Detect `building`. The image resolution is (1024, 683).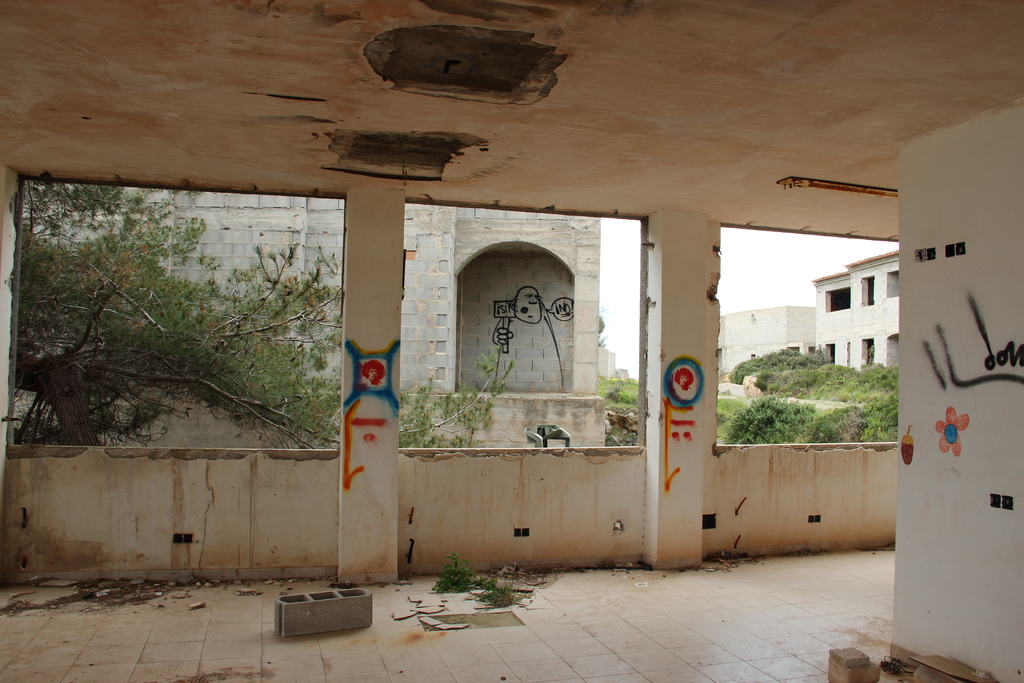
x1=15 y1=180 x2=610 y2=443.
